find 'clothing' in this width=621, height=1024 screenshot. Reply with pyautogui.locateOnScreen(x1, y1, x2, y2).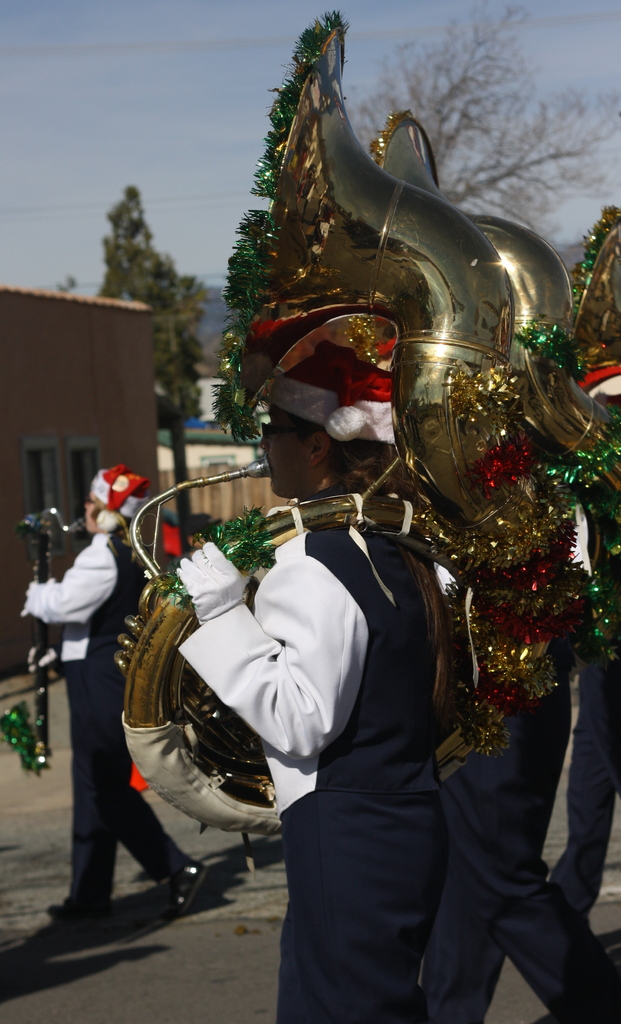
pyautogui.locateOnScreen(25, 521, 206, 904).
